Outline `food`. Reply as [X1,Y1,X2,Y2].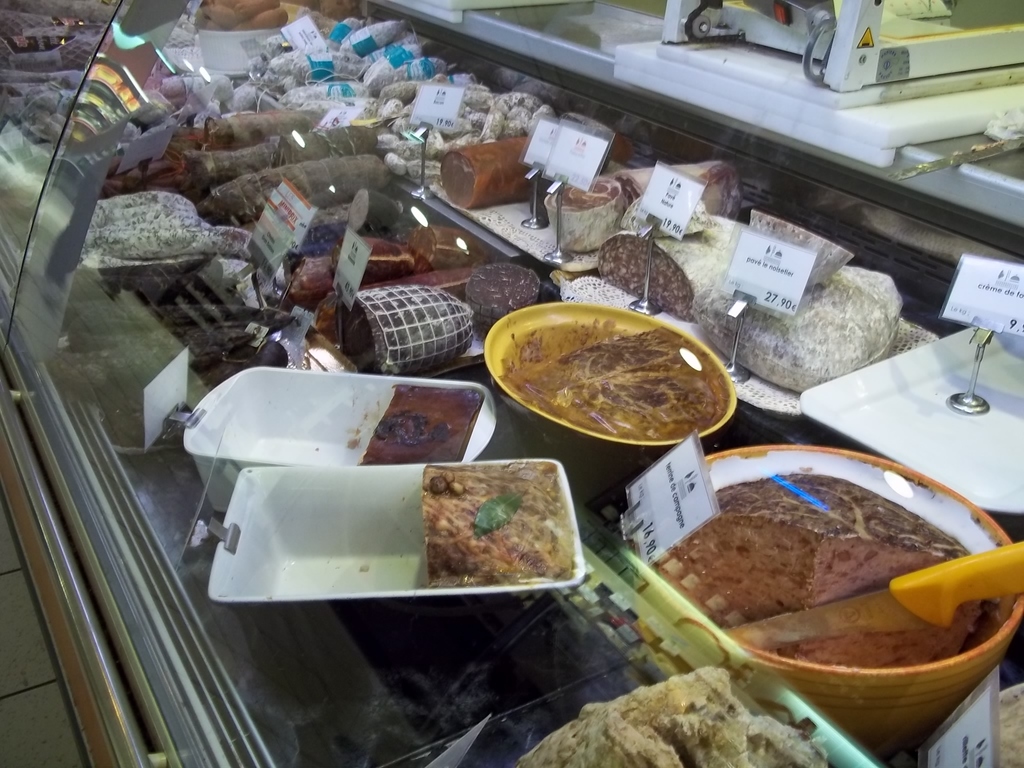
[510,664,838,767].
